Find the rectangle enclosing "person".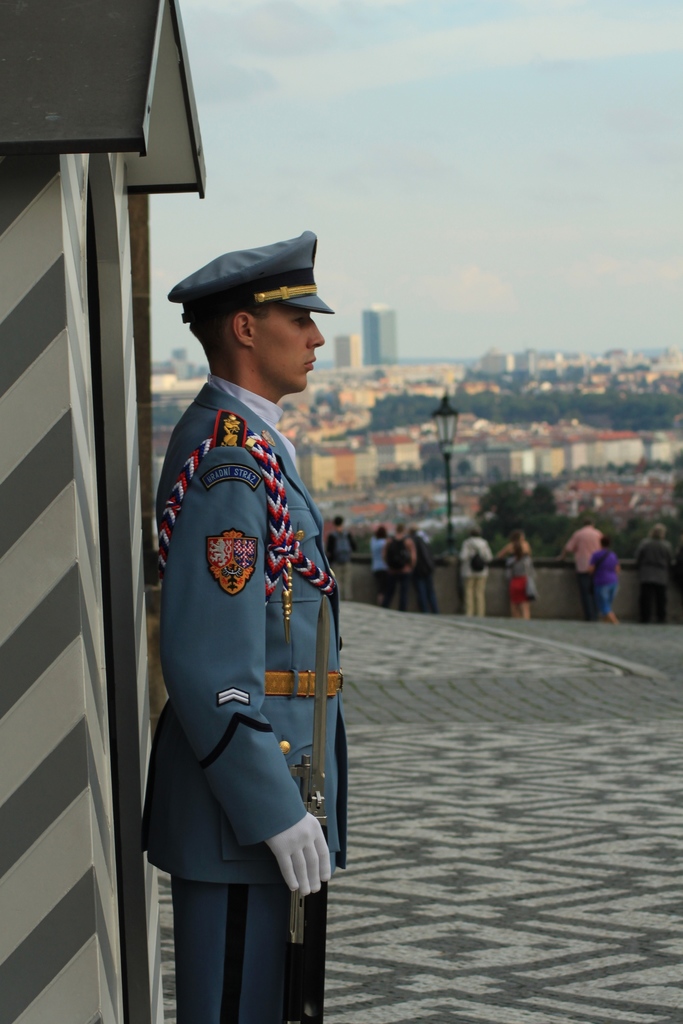
Rect(588, 536, 625, 623).
